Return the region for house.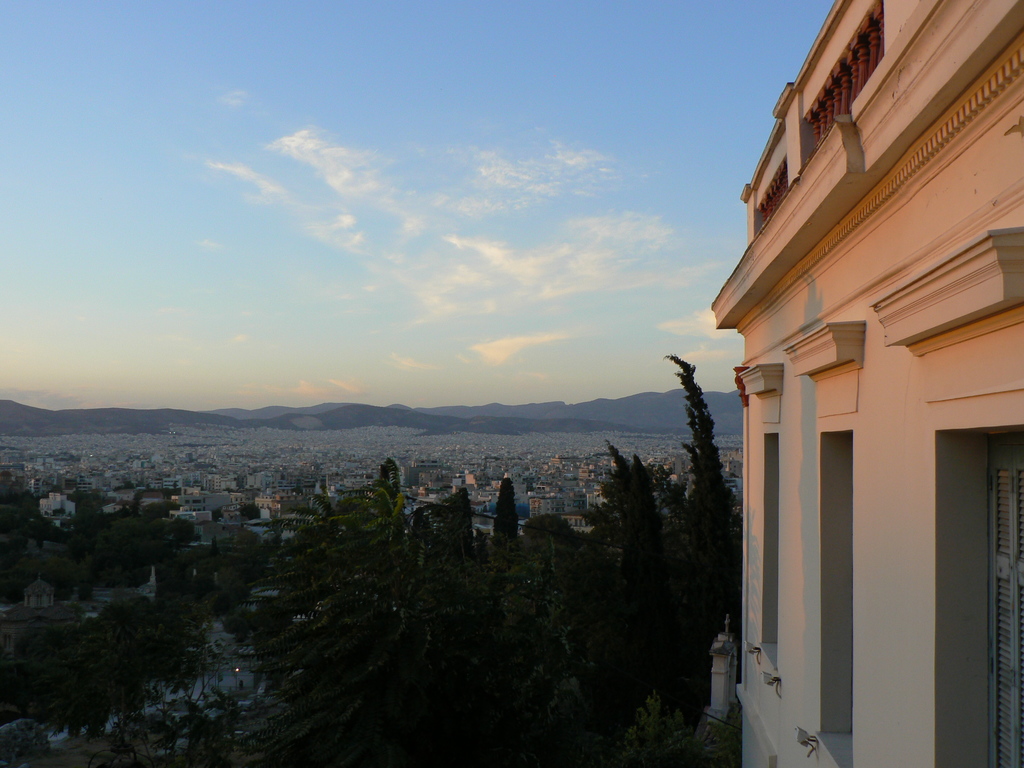
695, 0, 1023, 635.
